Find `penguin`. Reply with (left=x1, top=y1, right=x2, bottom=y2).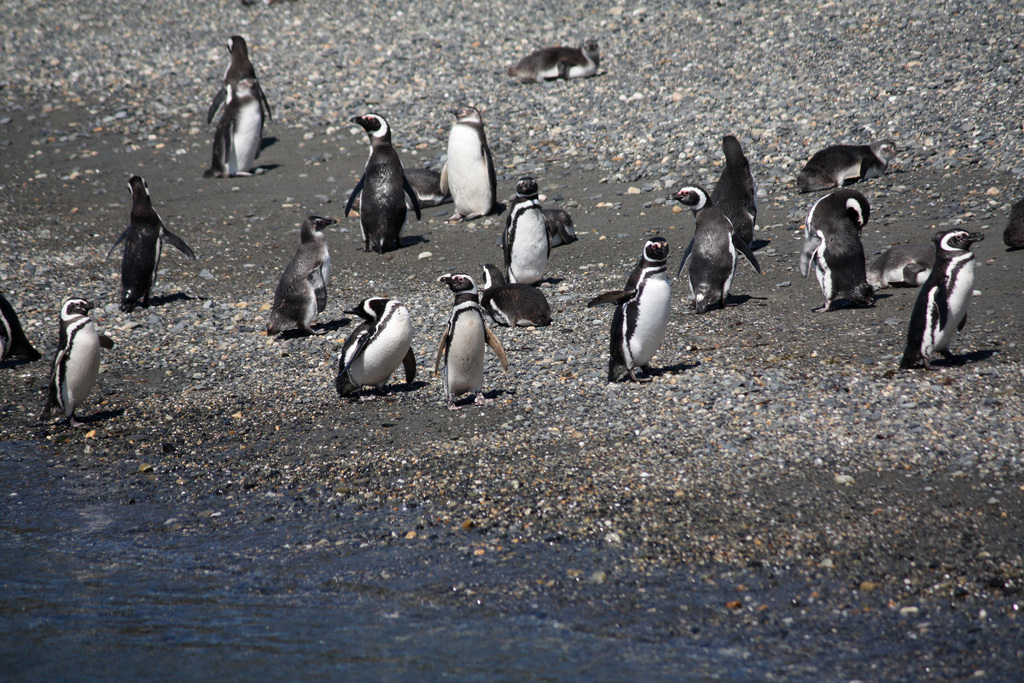
(left=96, top=174, right=195, bottom=311).
